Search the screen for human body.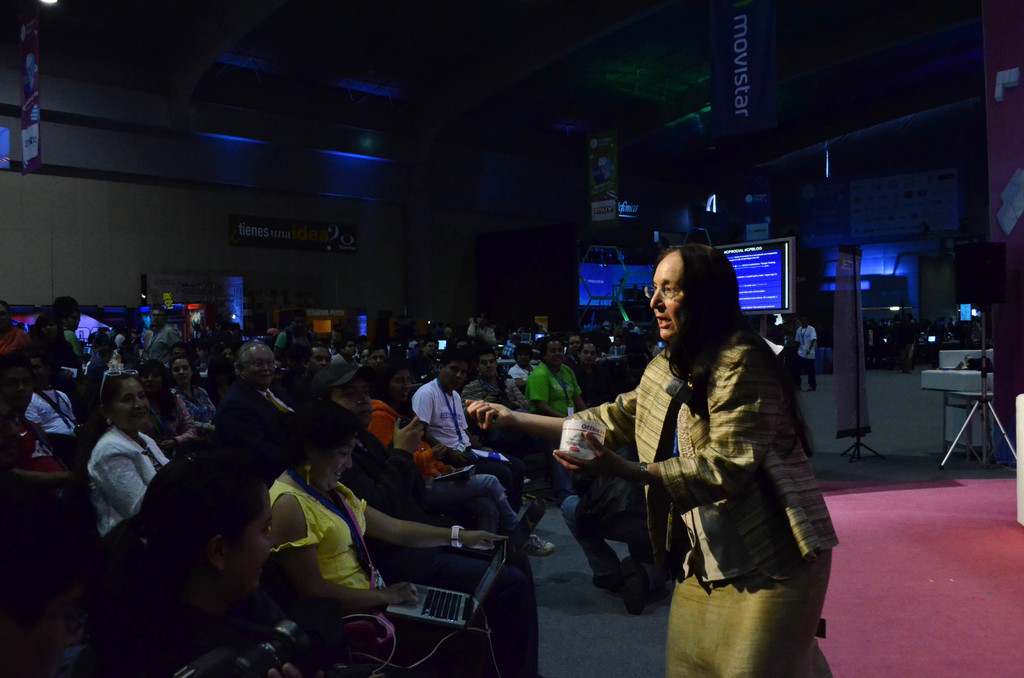
Found at BBox(20, 348, 77, 451).
